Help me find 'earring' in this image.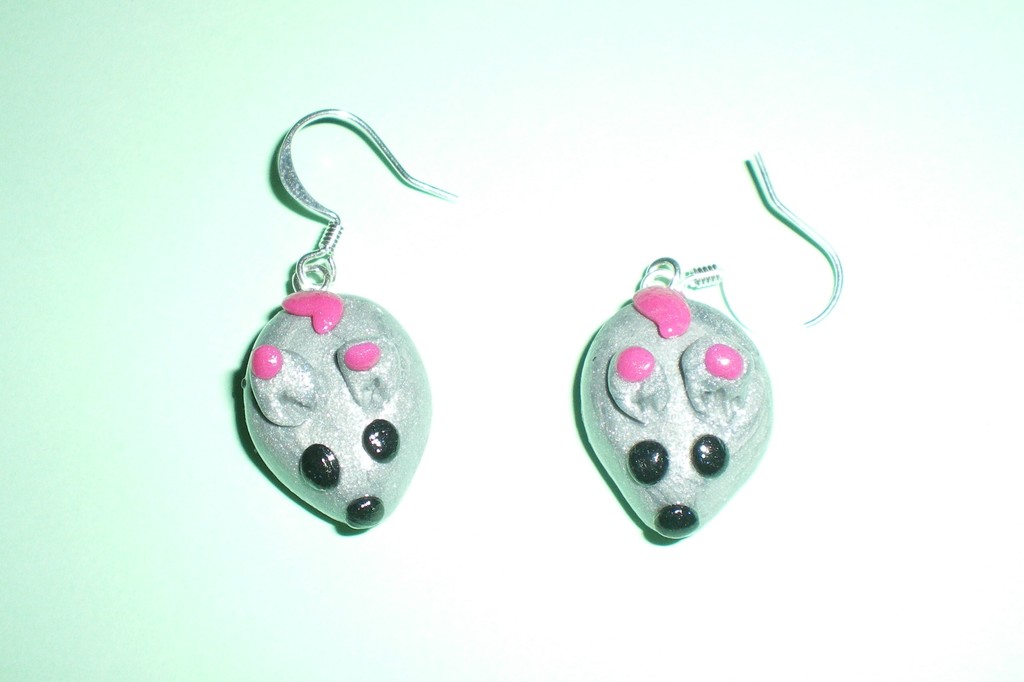
Found it: <region>239, 103, 463, 534</region>.
